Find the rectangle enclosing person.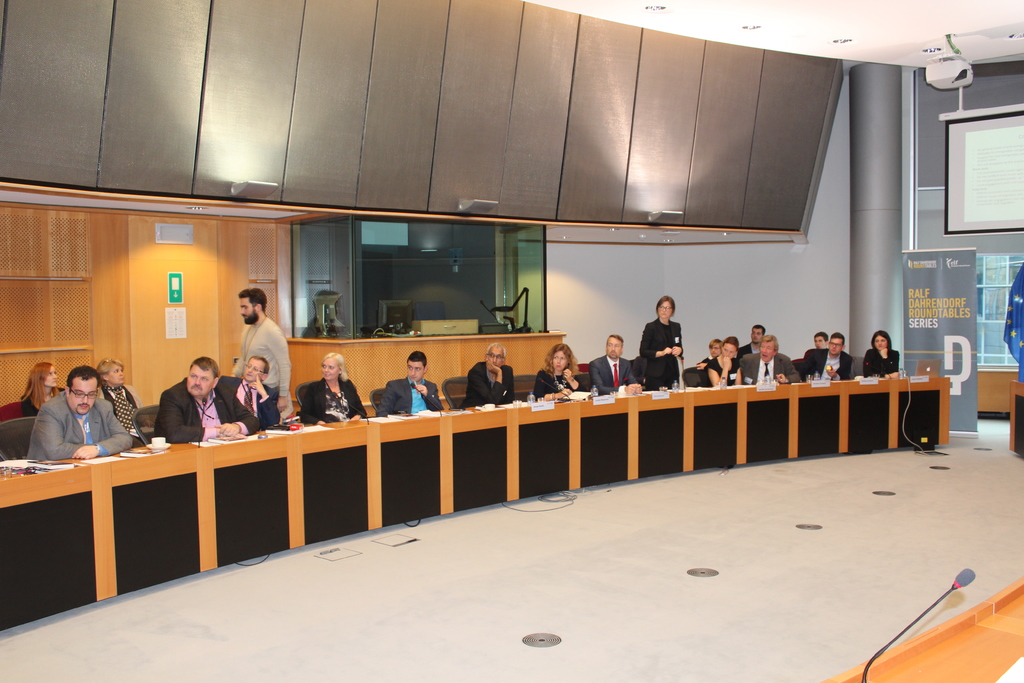
{"x1": 300, "y1": 353, "x2": 369, "y2": 423}.
